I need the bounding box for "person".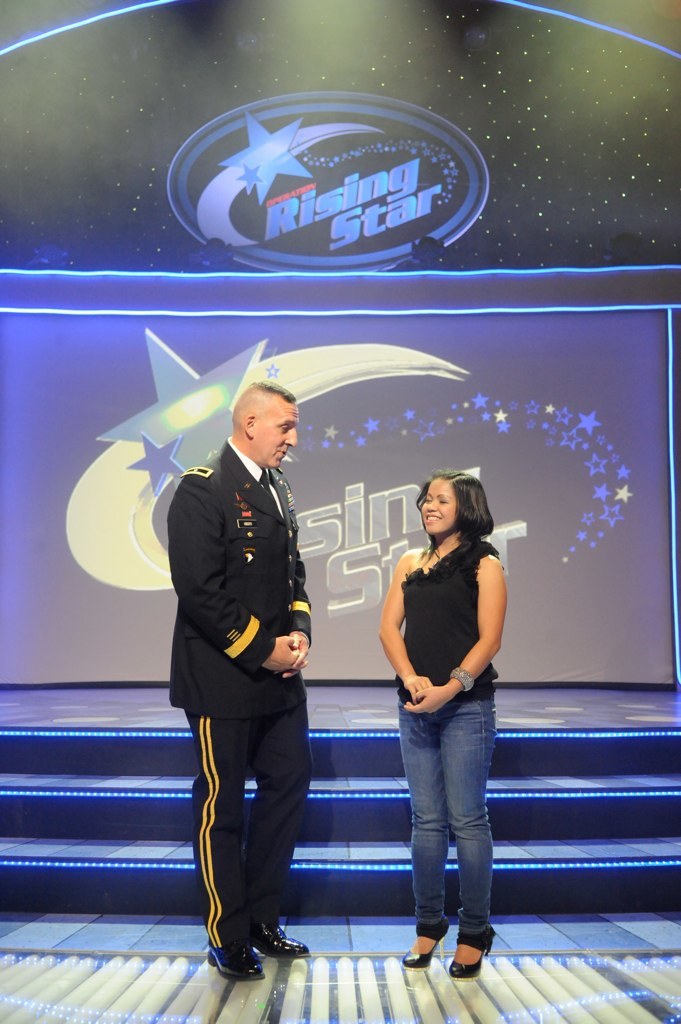
Here it is: 374,474,511,974.
